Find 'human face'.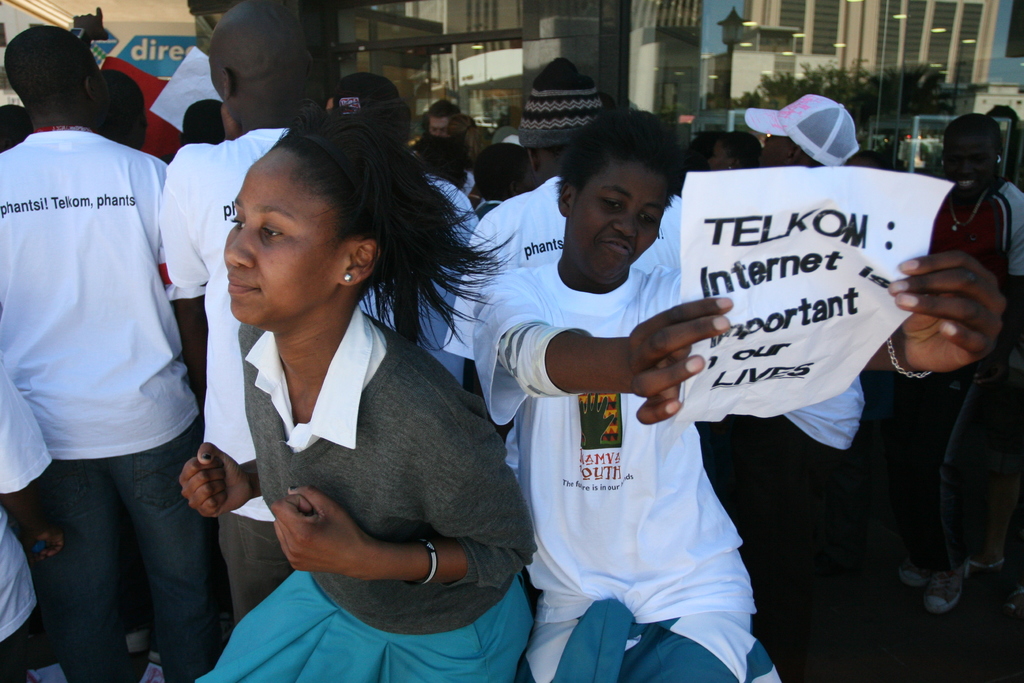
[569,165,666,290].
